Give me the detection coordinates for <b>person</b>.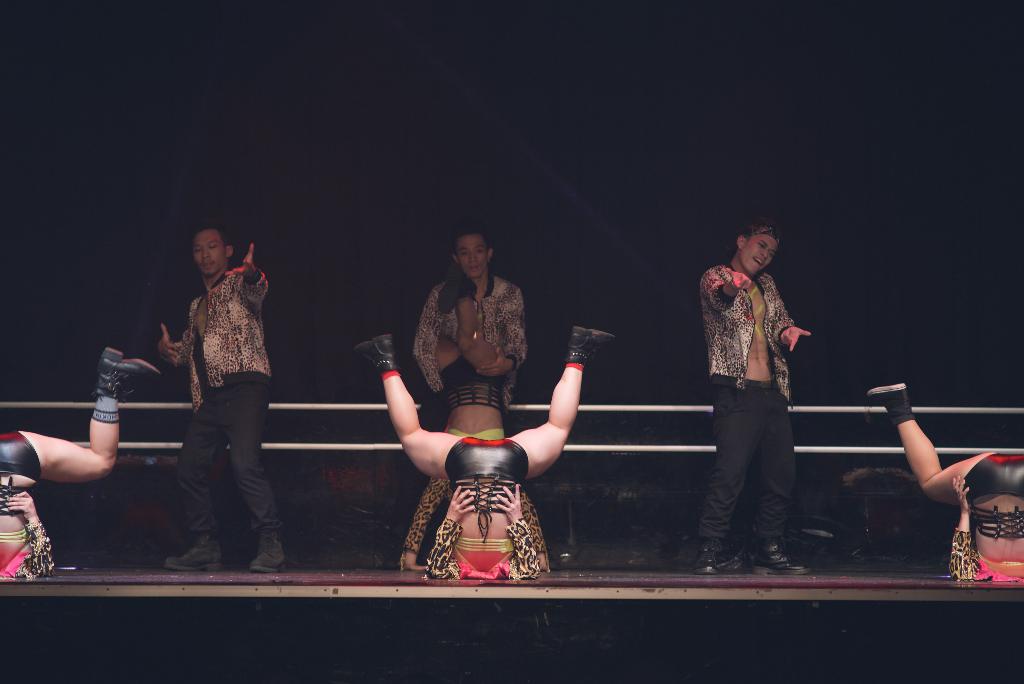
[left=164, top=218, right=289, bottom=576].
